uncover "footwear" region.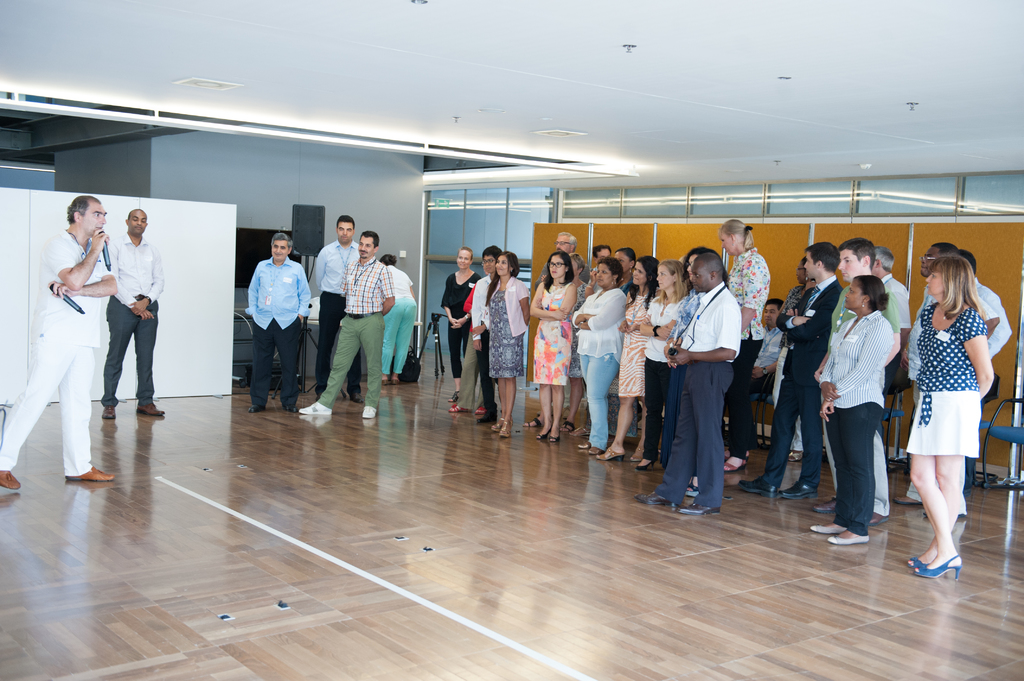
Uncovered: bbox=(916, 553, 967, 582).
